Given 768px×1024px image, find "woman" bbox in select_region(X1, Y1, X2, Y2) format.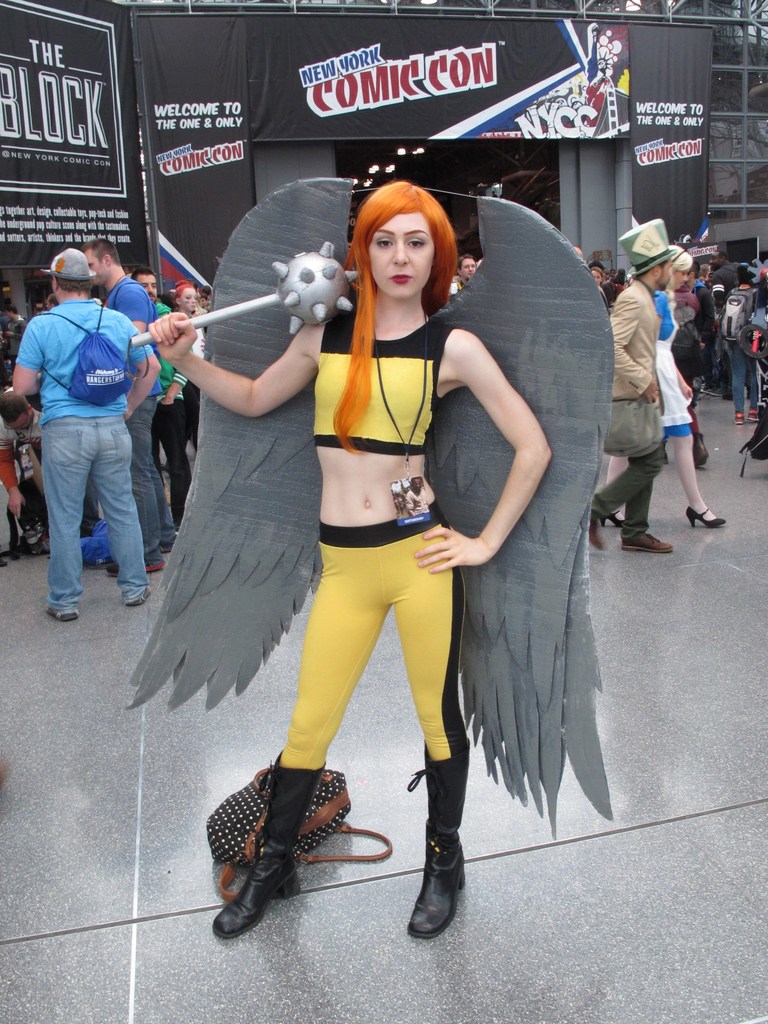
select_region(270, 158, 495, 897).
